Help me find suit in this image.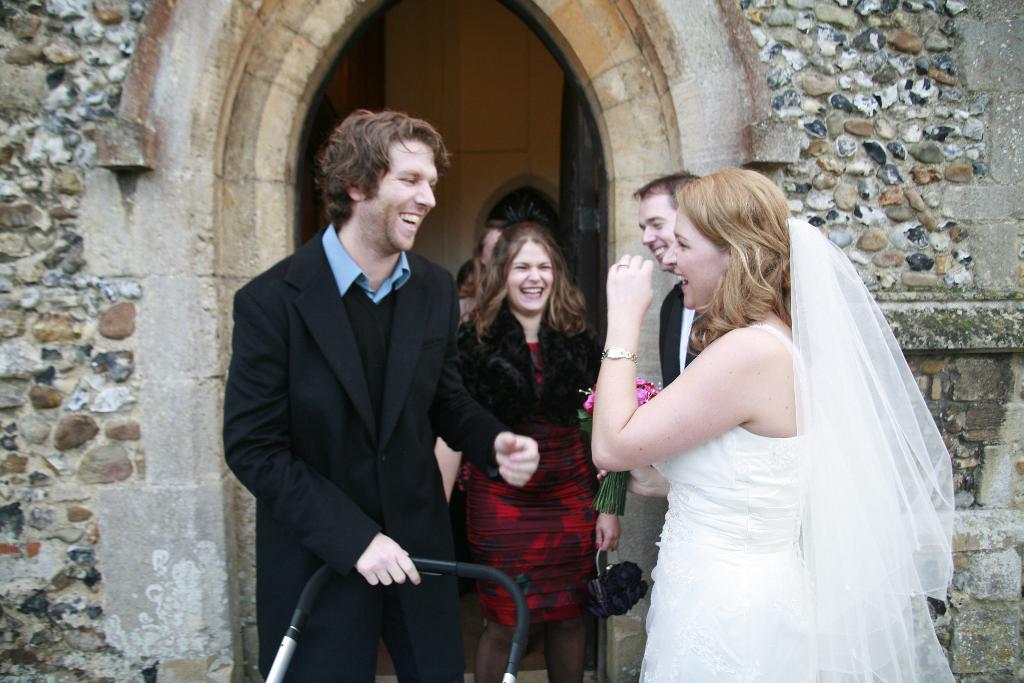
Found it: select_region(191, 170, 460, 666).
